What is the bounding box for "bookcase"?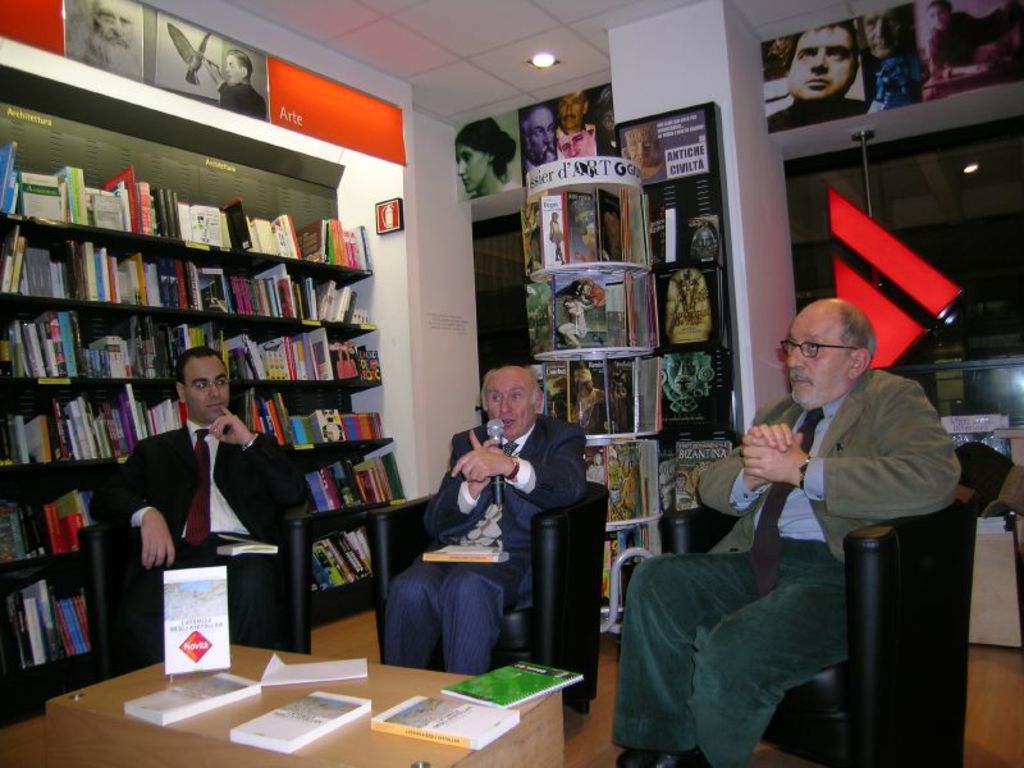
locate(0, 119, 411, 653).
